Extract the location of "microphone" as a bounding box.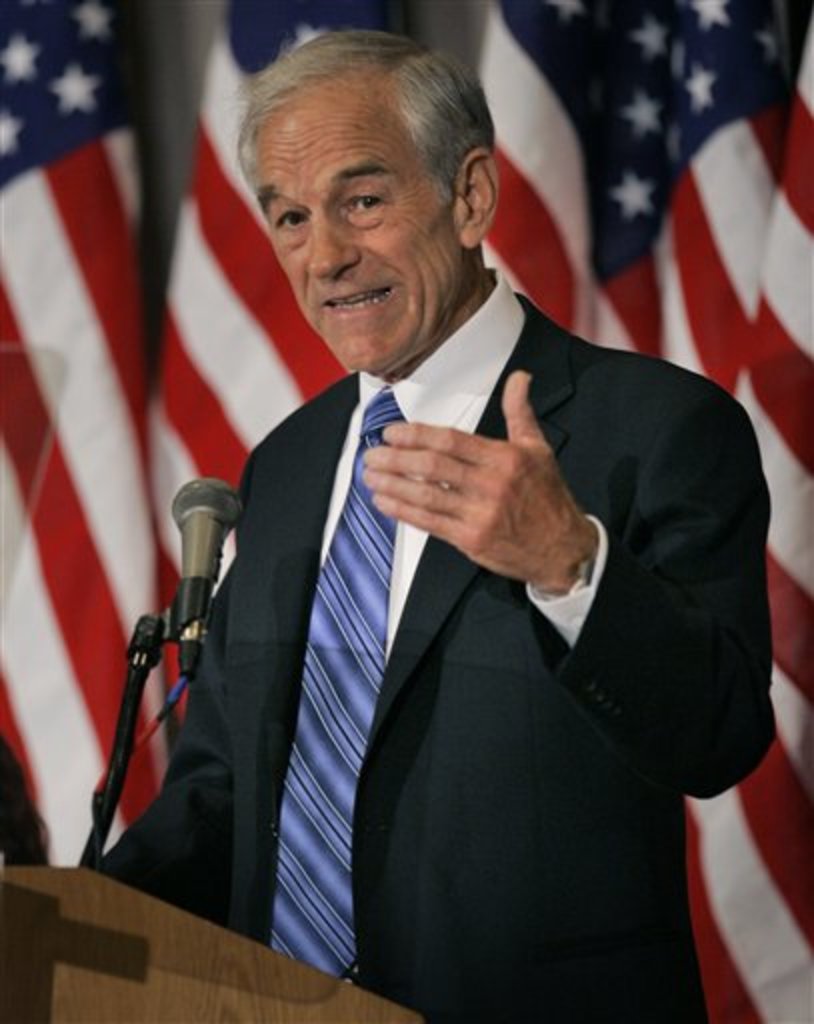
(164,470,260,684).
